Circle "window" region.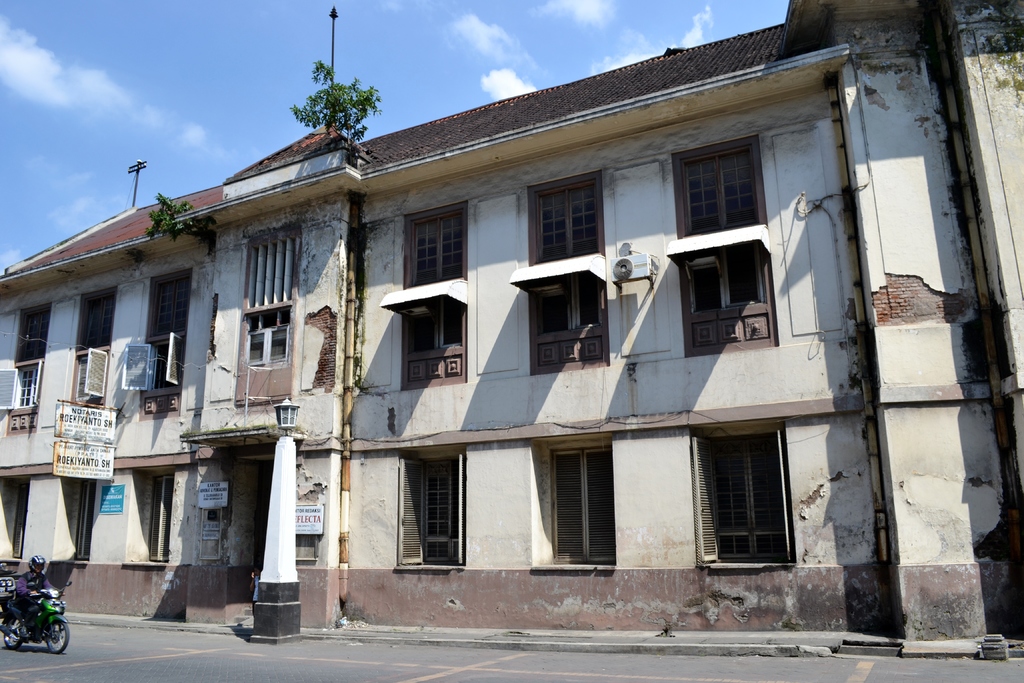
Region: (left=508, top=252, right=610, bottom=378).
